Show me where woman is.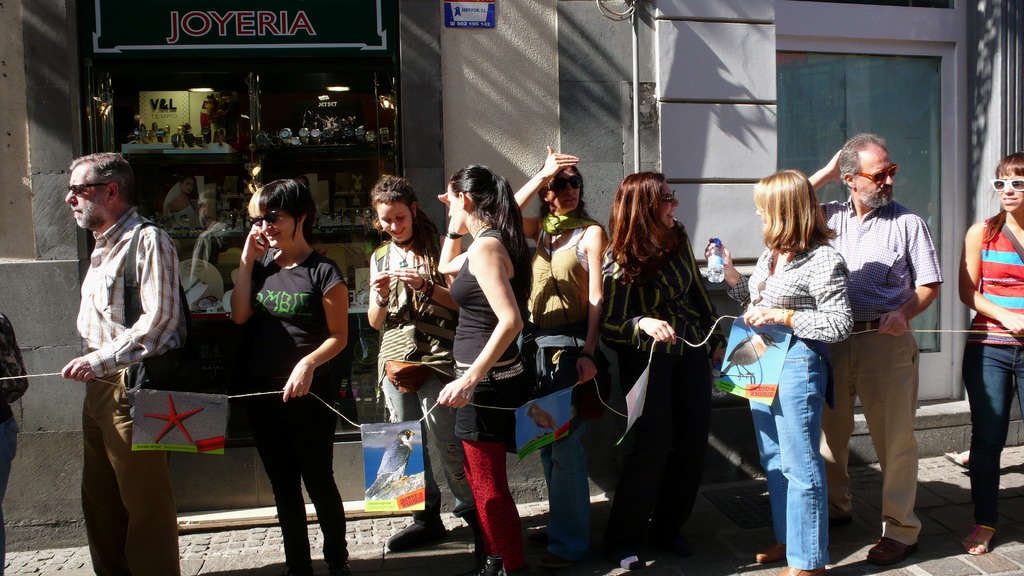
woman is at box=[502, 143, 621, 575].
